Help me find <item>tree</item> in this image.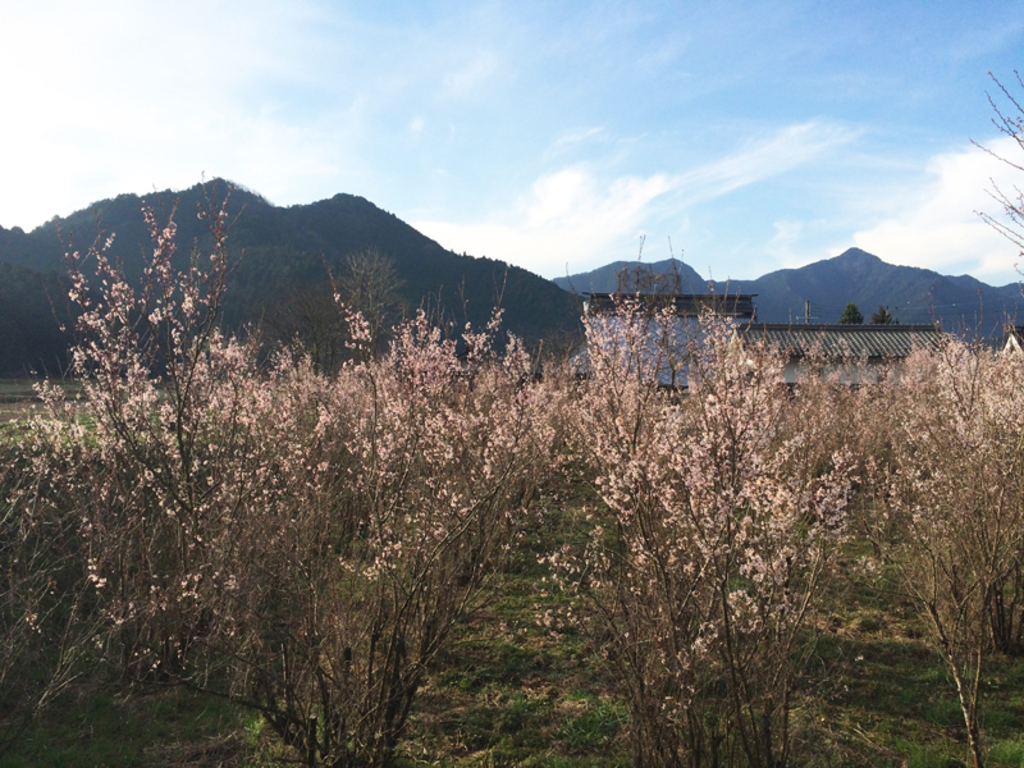
Found it: [left=835, top=353, right=1023, bottom=753].
